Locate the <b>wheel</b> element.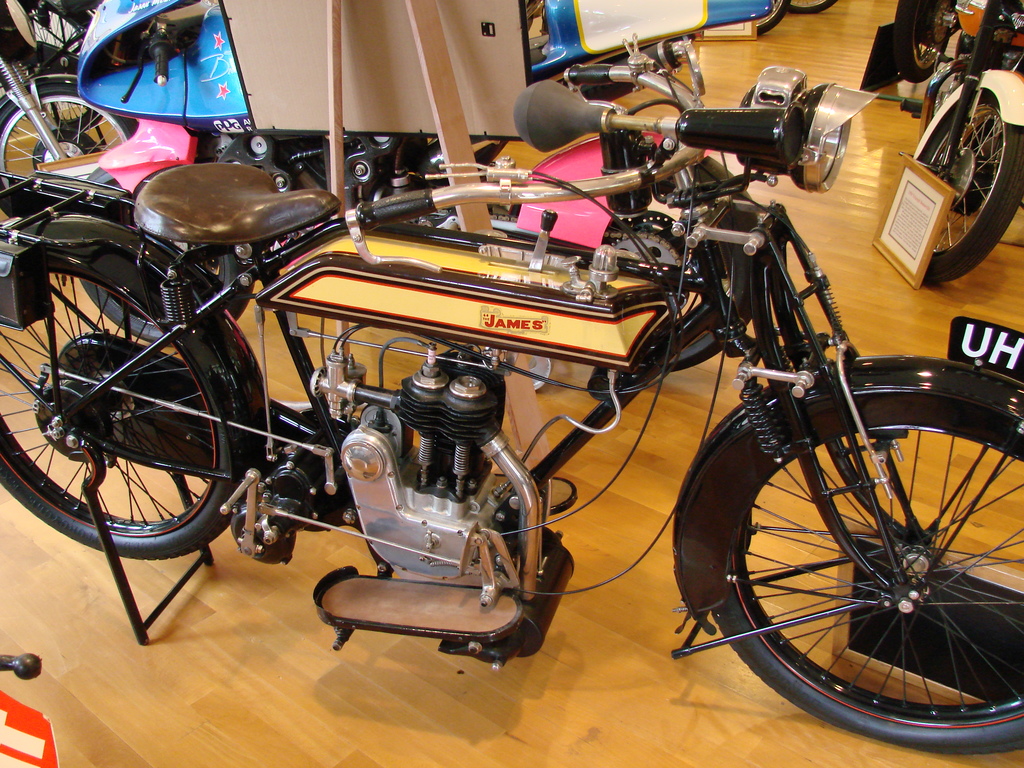
Element bbox: bbox=(923, 88, 1023, 287).
